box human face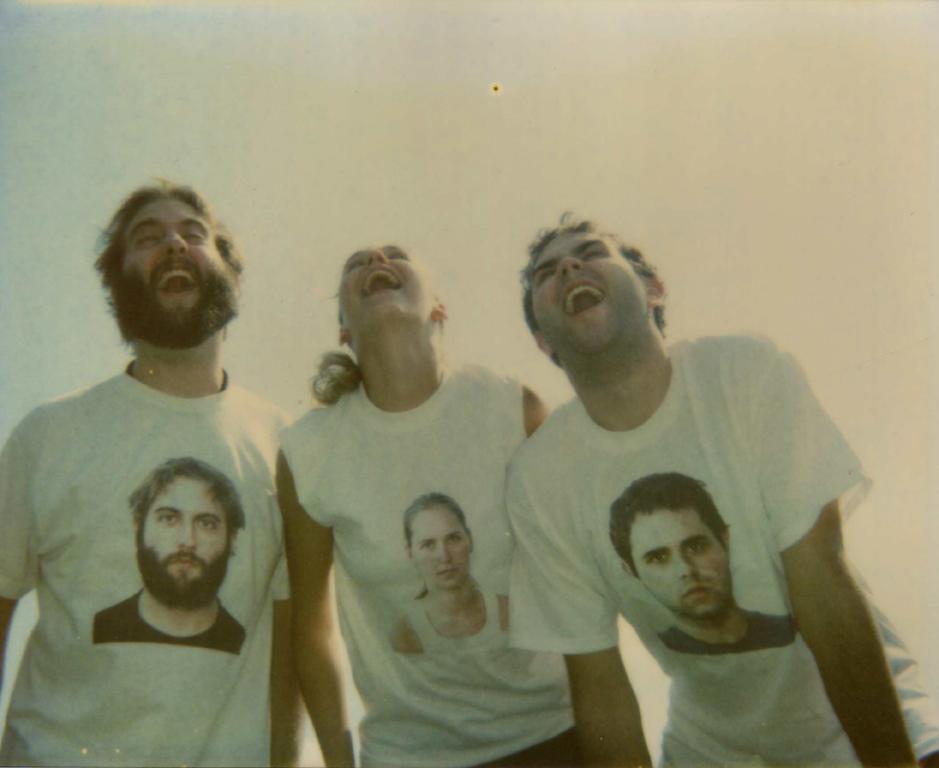
[left=629, top=509, right=730, bottom=616]
